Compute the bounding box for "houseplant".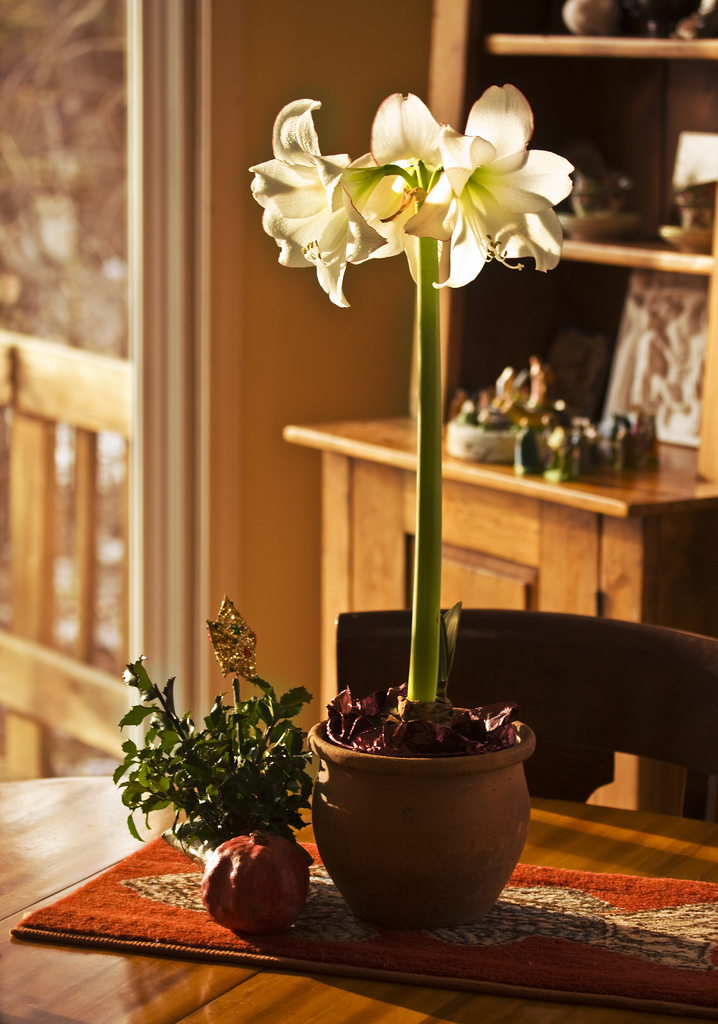
select_region(268, 144, 578, 889).
